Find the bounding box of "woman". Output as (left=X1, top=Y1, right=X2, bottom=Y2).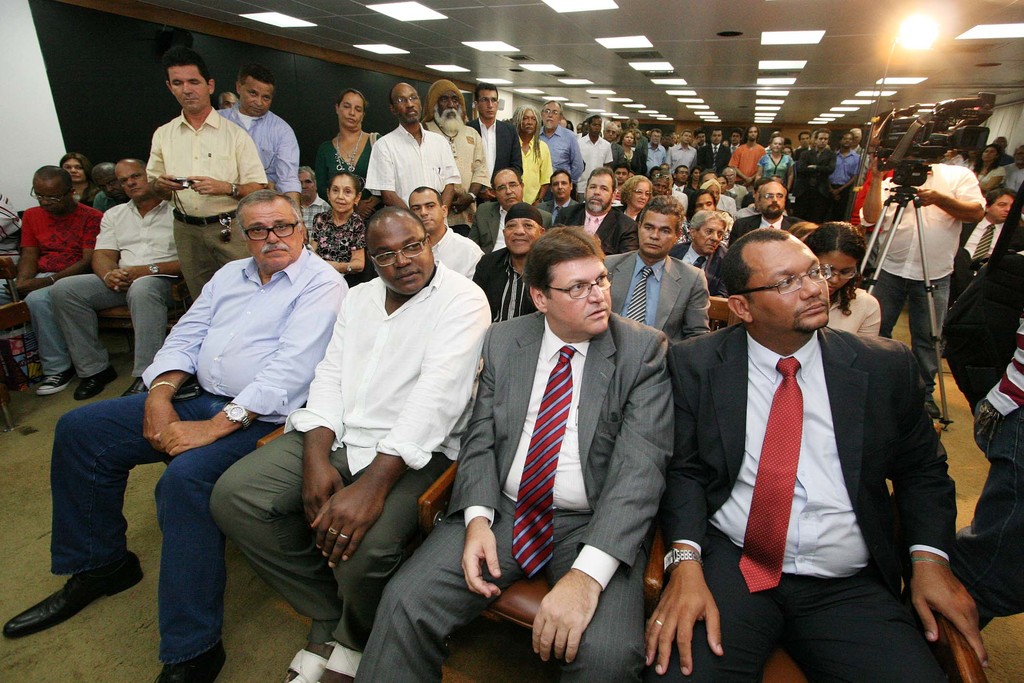
(left=615, top=176, right=656, bottom=223).
